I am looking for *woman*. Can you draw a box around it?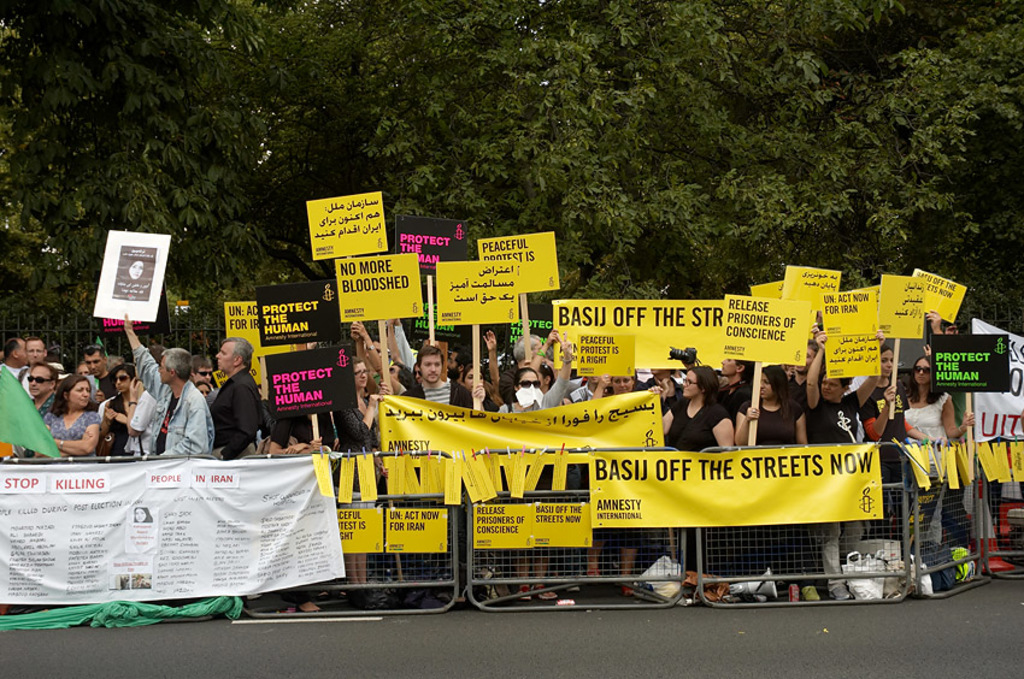
Sure, the bounding box is (x1=329, y1=353, x2=393, y2=594).
